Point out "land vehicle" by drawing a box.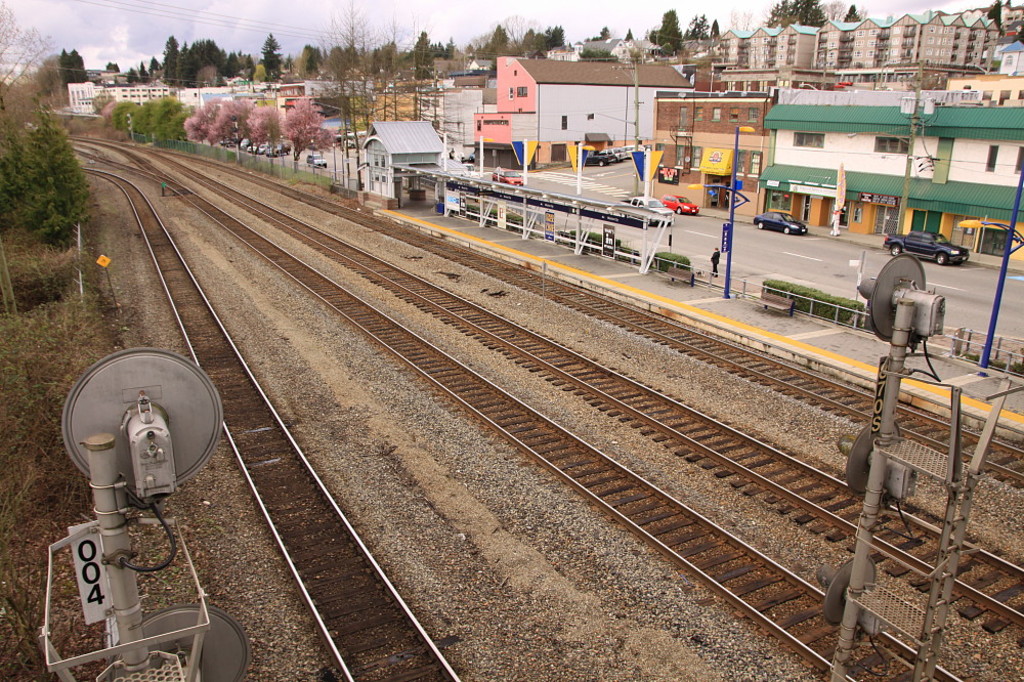
rect(248, 139, 263, 153).
